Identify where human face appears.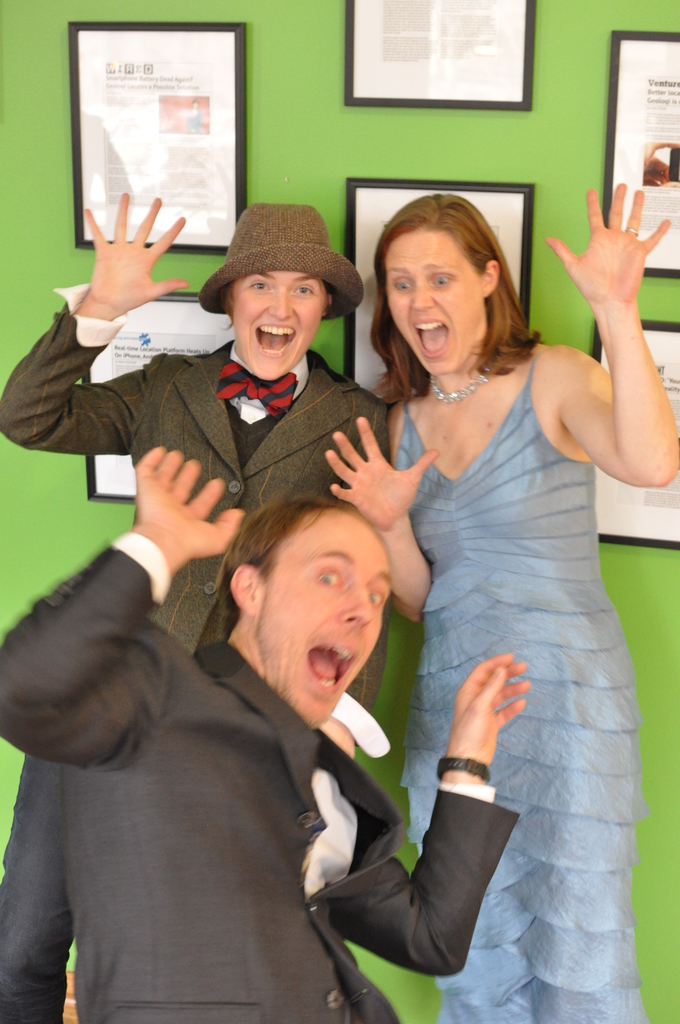
Appears at [378,227,482,379].
